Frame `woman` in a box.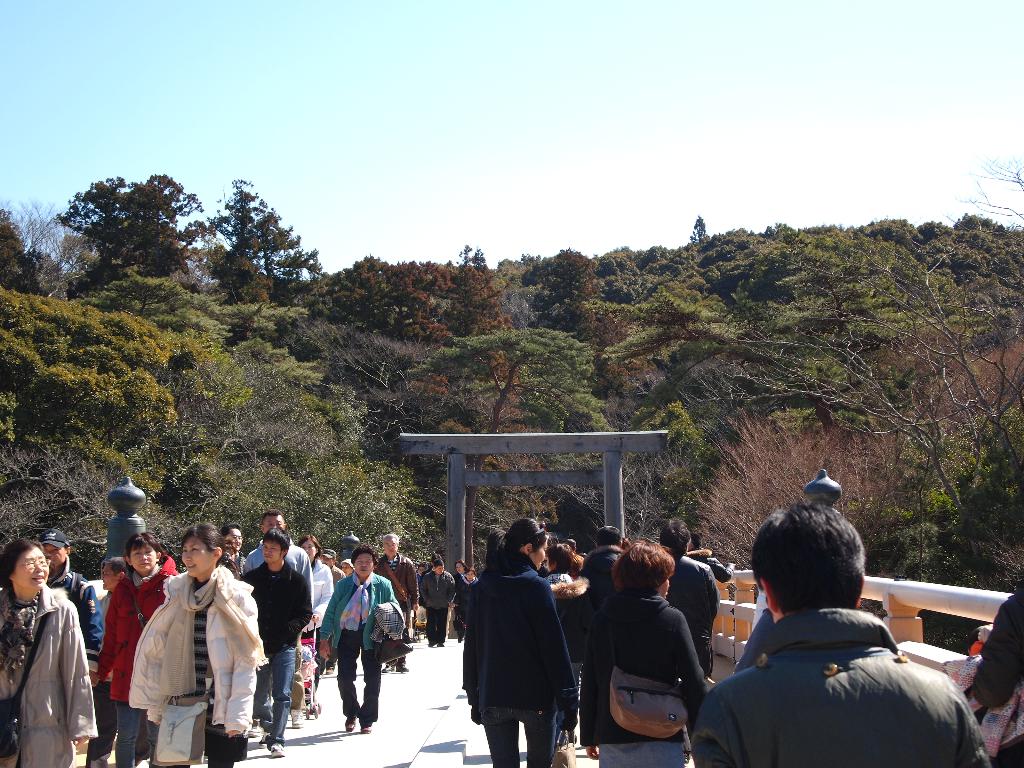
[x1=96, y1=534, x2=174, y2=767].
